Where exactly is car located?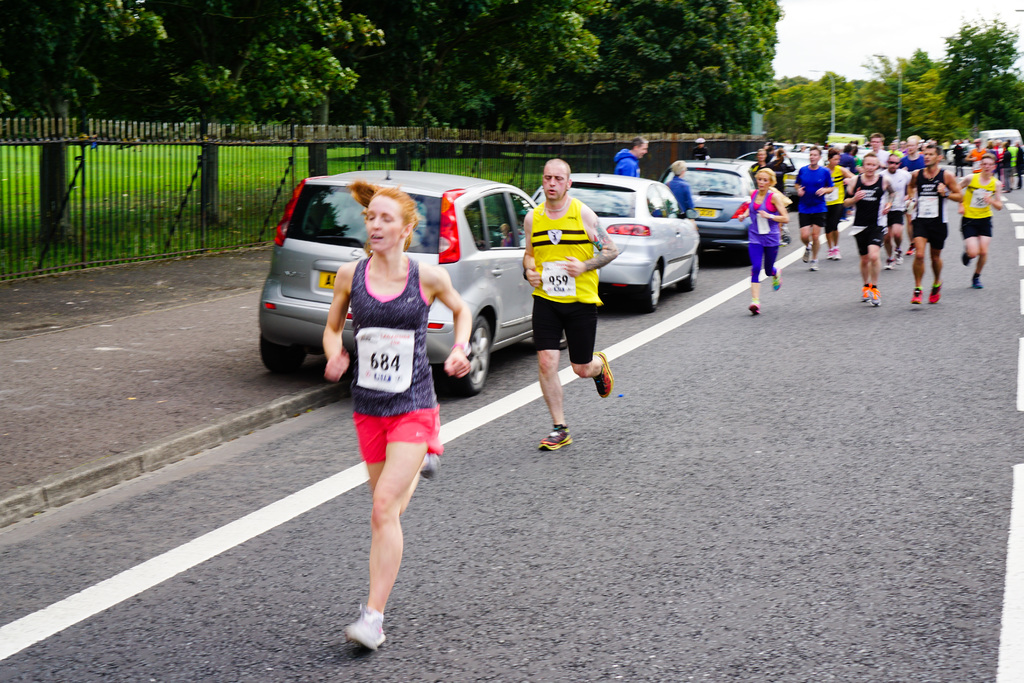
Its bounding box is x1=532, y1=172, x2=698, y2=309.
